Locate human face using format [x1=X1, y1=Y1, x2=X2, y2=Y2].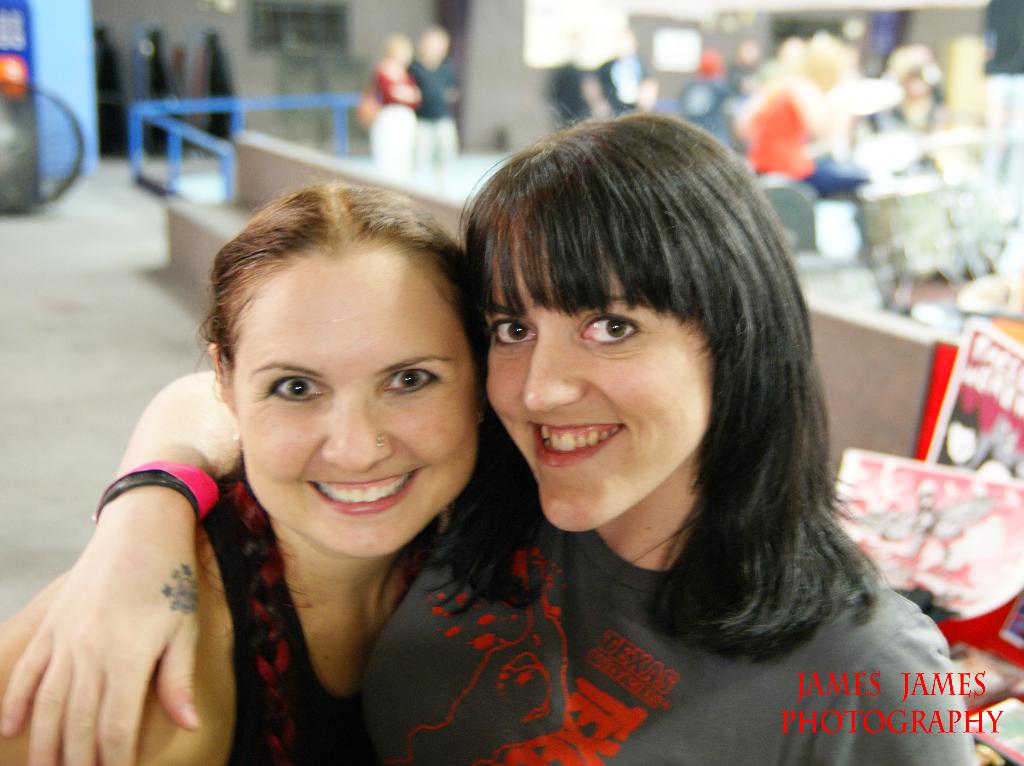
[x1=476, y1=214, x2=717, y2=534].
